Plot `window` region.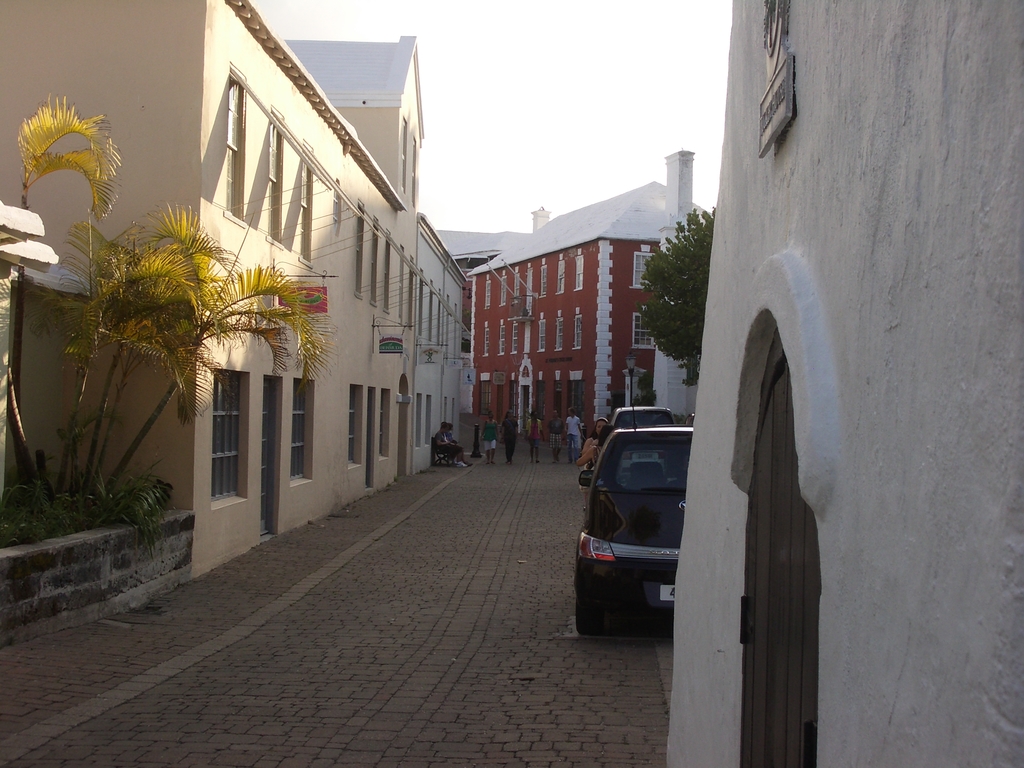
Plotted at [x1=512, y1=273, x2=521, y2=305].
